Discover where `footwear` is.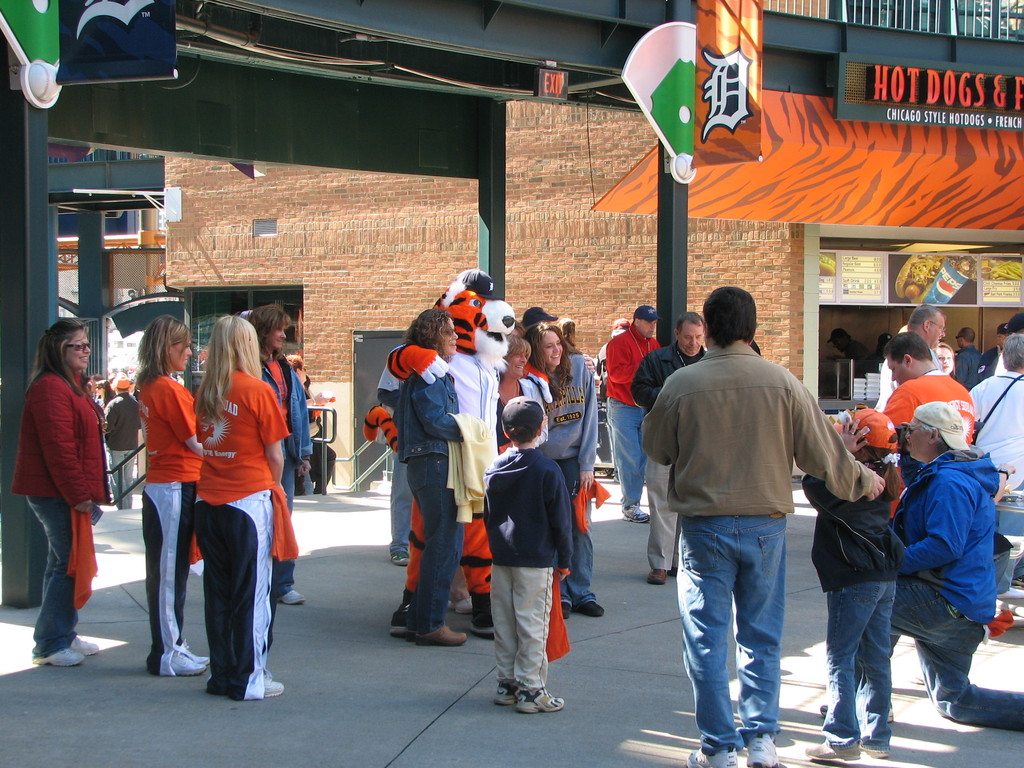
Discovered at box=[622, 500, 650, 522].
